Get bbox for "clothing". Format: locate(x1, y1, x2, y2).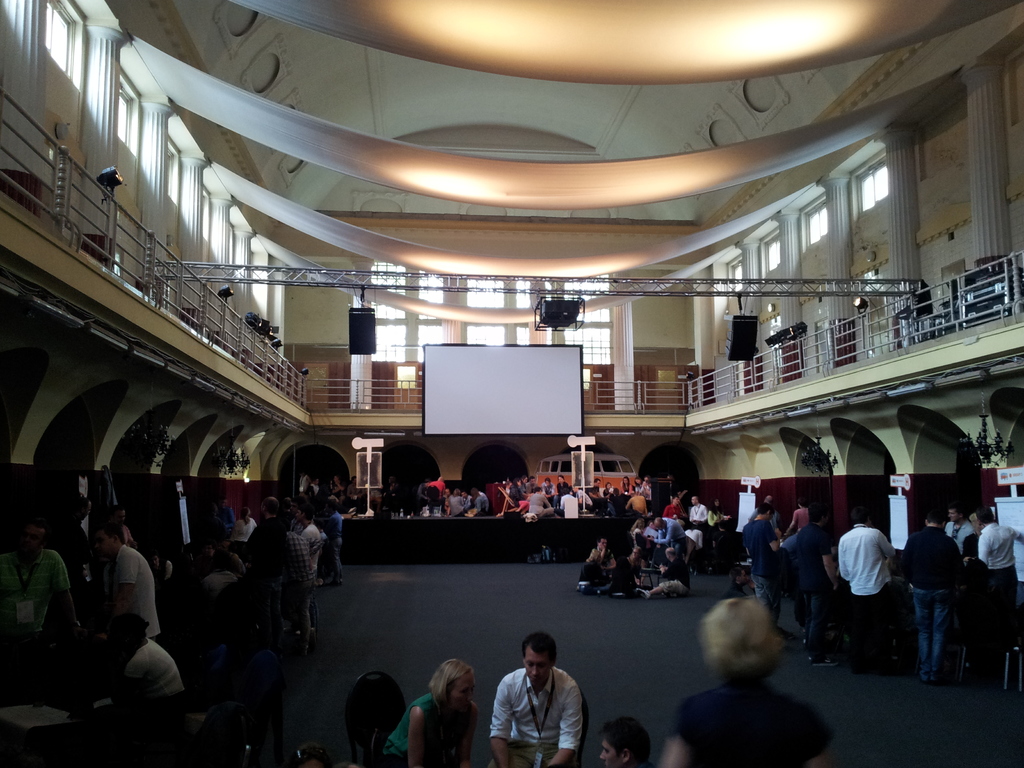
locate(673, 673, 838, 765).
